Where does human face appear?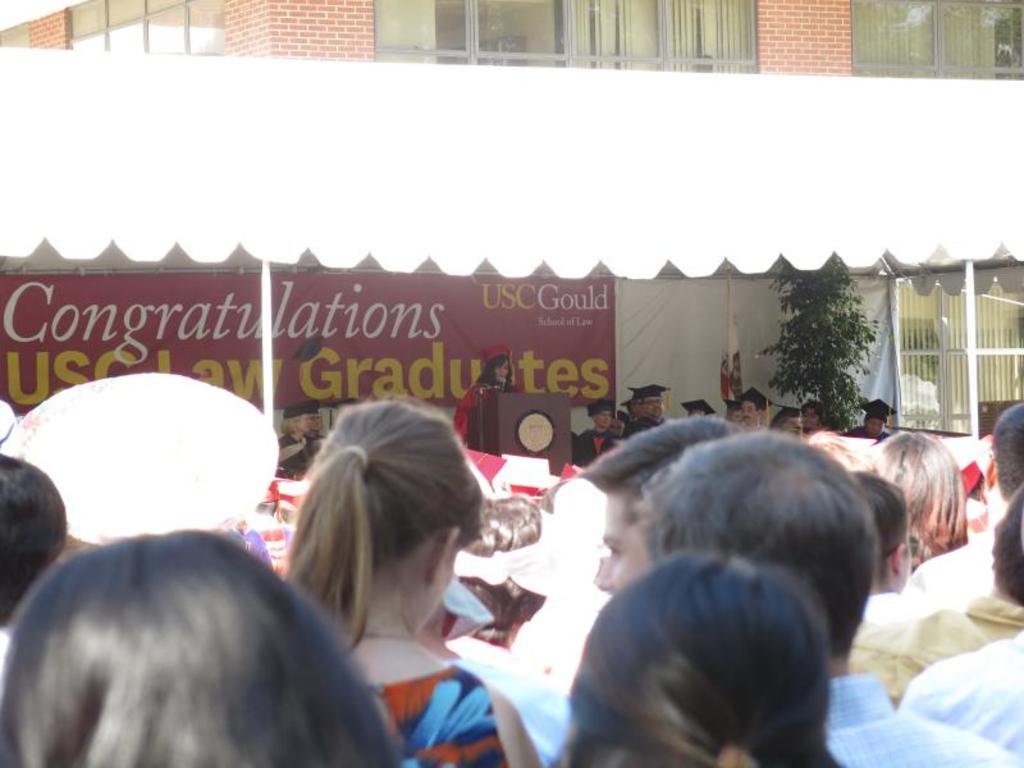
Appears at [x1=595, y1=493, x2=659, y2=594].
